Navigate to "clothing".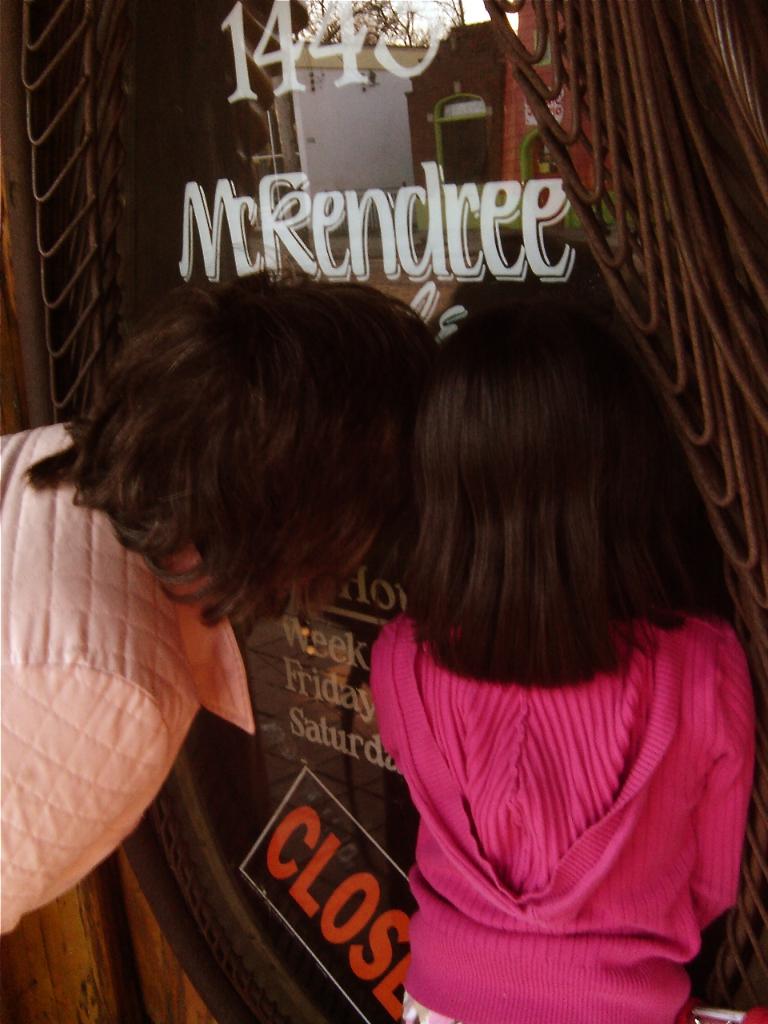
Navigation target: x1=0 y1=425 x2=268 y2=930.
